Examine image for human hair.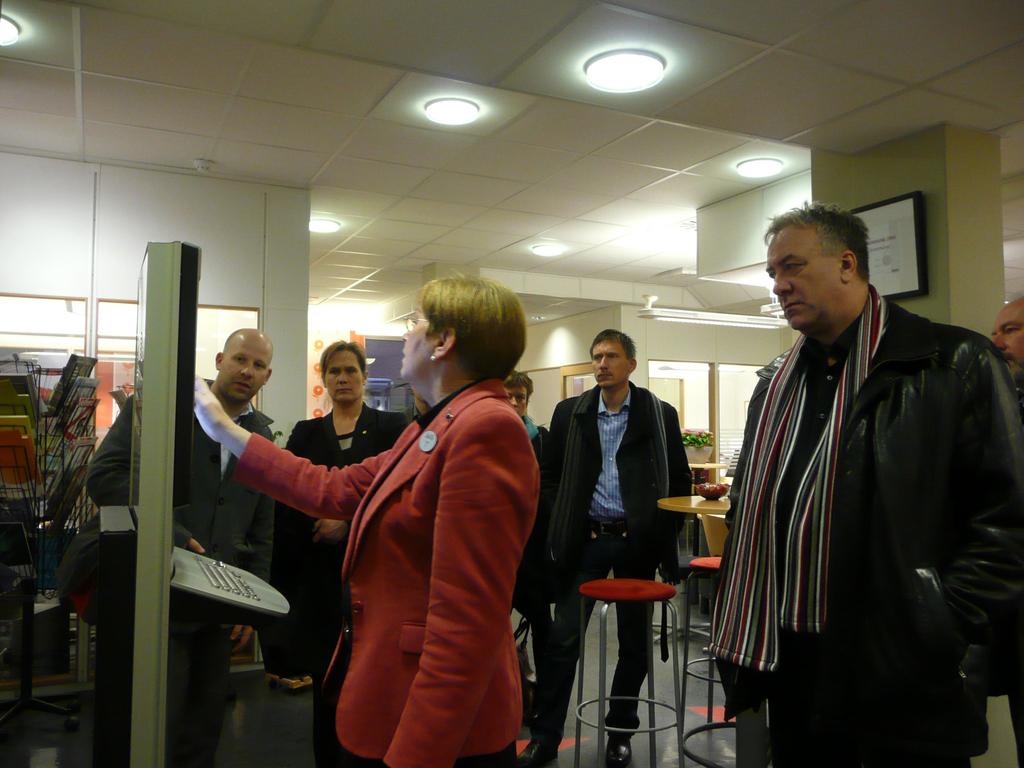
Examination result: box(591, 328, 637, 362).
